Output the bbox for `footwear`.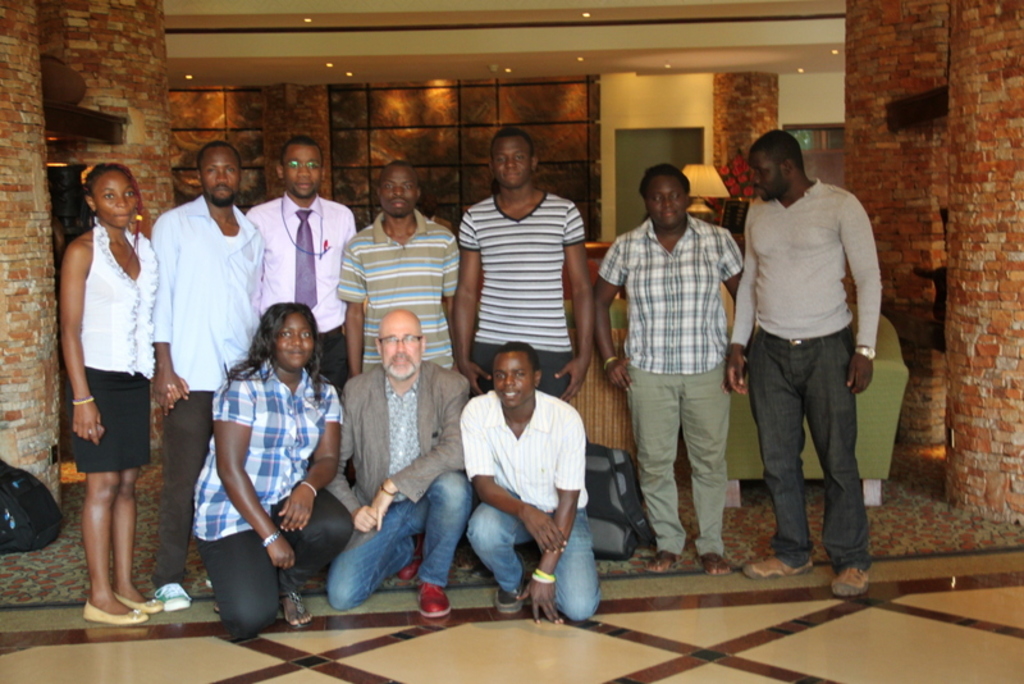
bbox=(113, 587, 164, 611).
